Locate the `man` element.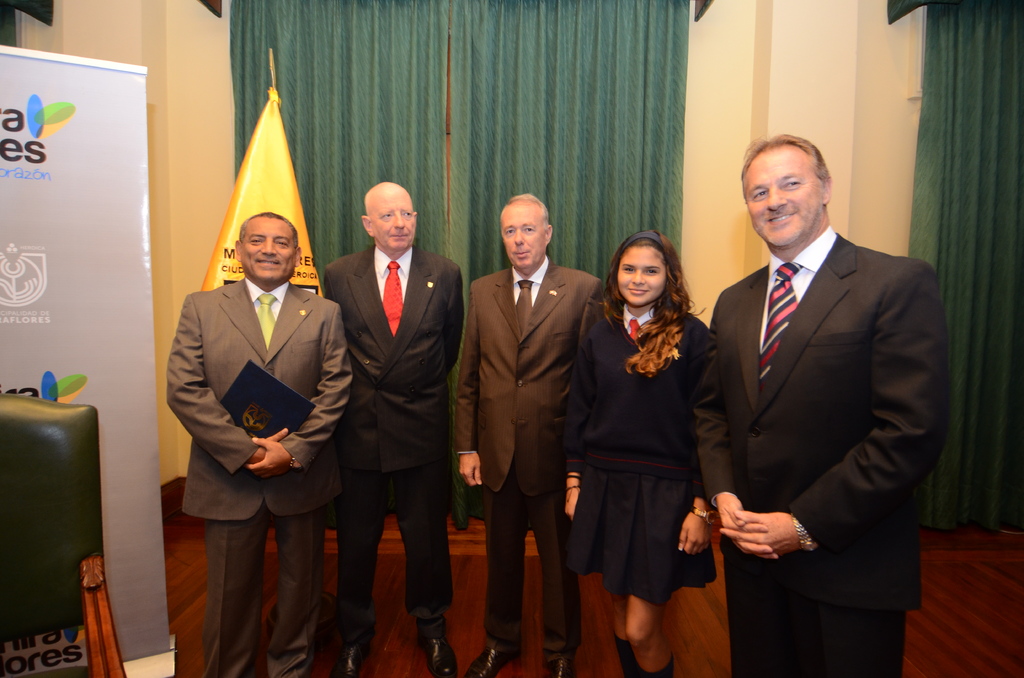
Element bbox: (left=324, top=182, right=463, bottom=677).
